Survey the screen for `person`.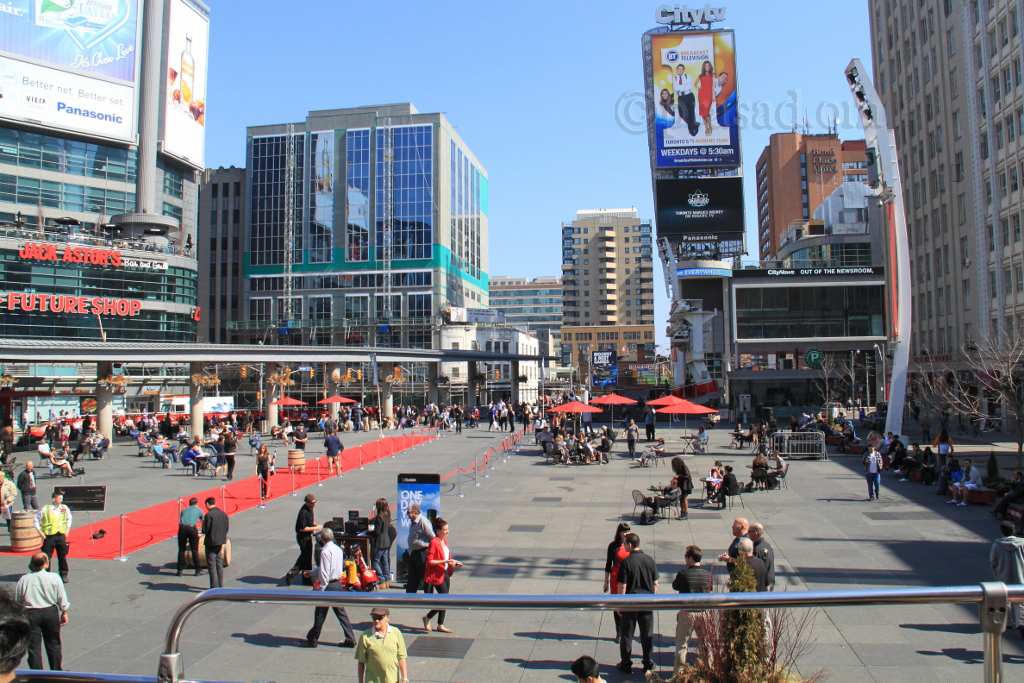
Survey found: x1=288, y1=418, x2=309, y2=450.
